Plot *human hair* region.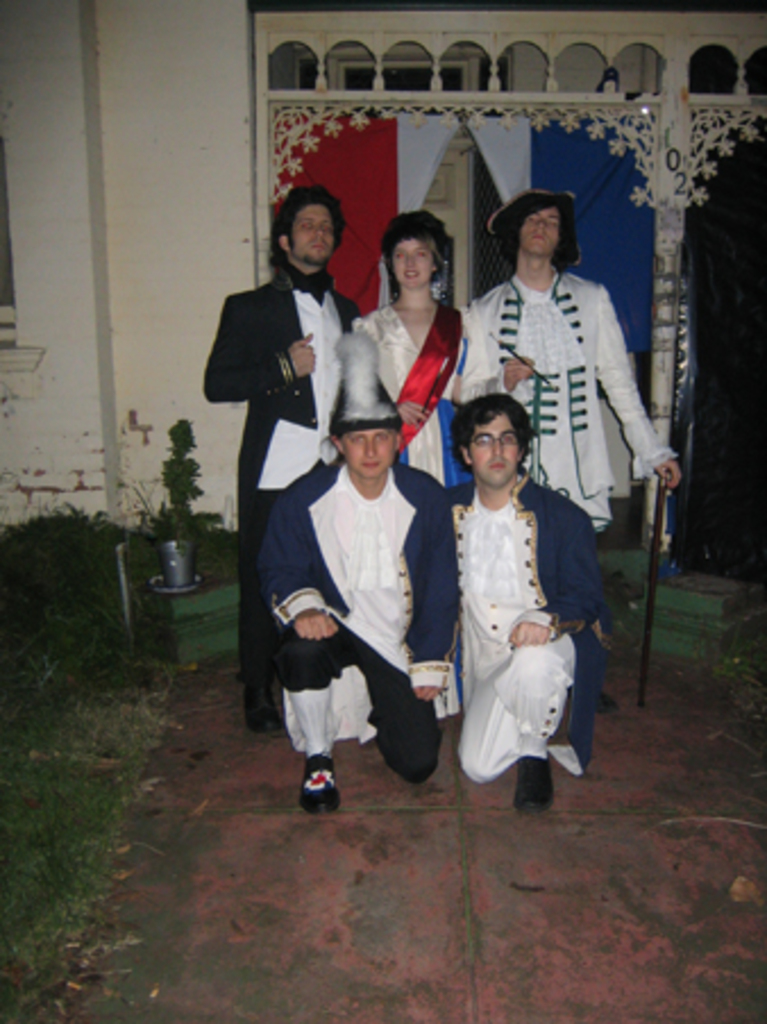
Plotted at {"left": 492, "top": 204, "right": 581, "bottom": 272}.
